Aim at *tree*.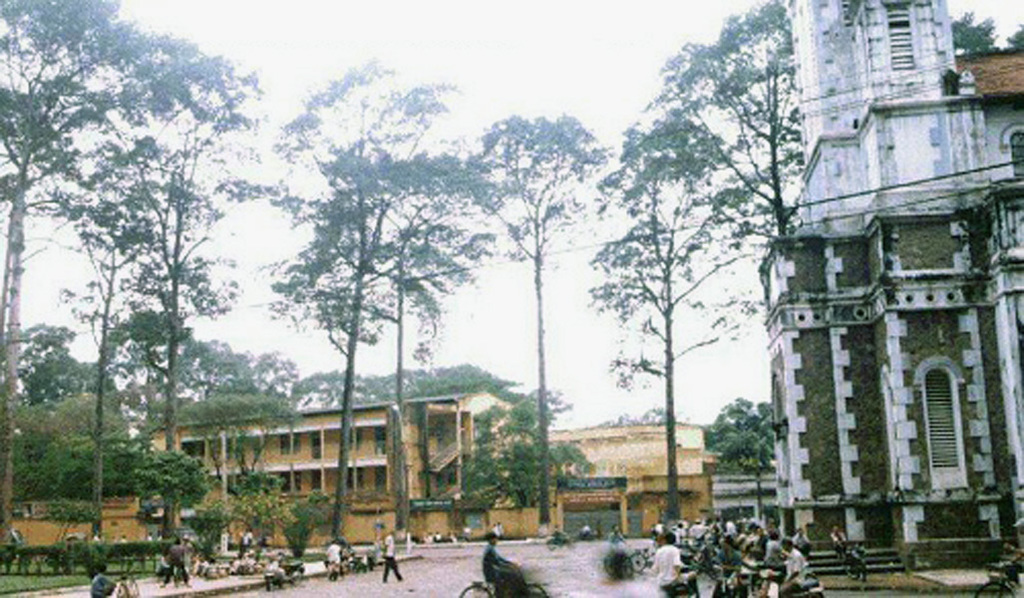
Aimed at Rect(588, 117, 742, 518).
